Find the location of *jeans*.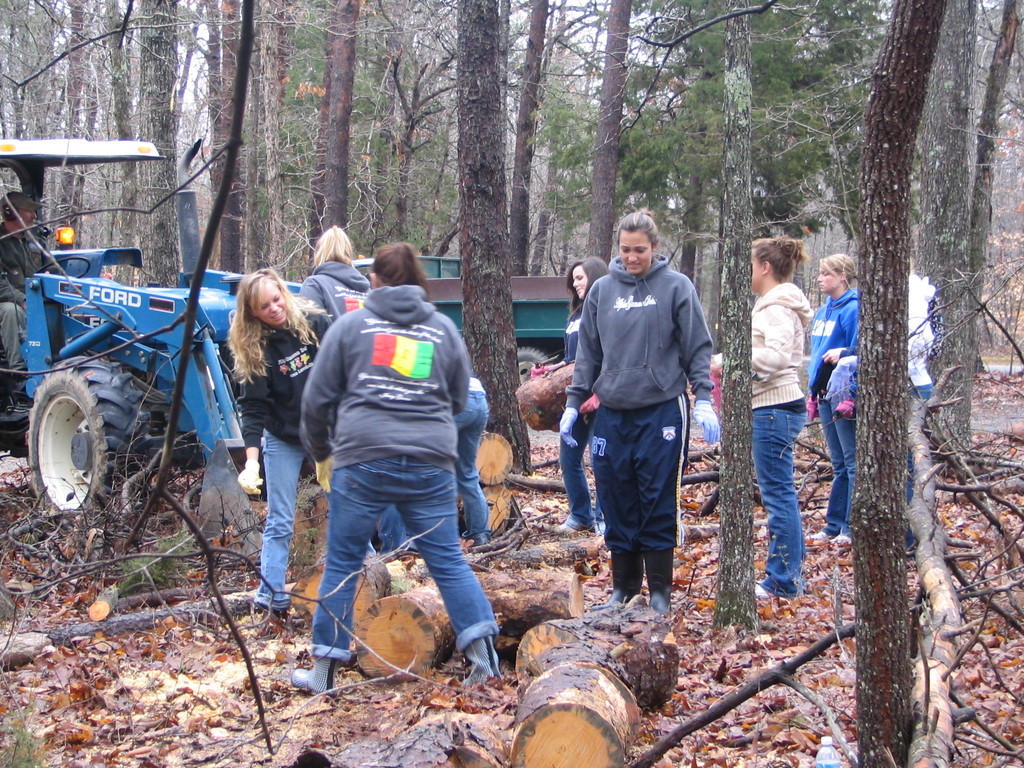
Location: bbox=[758, 401, 808, 590].
